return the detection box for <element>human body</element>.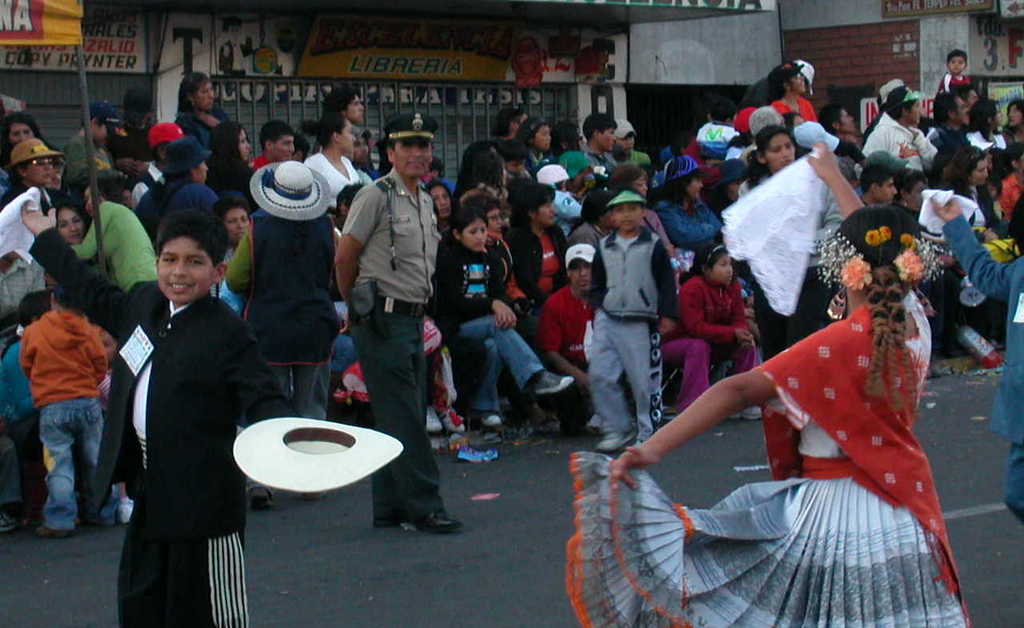
l=451, t=184, r=528, b=308.
